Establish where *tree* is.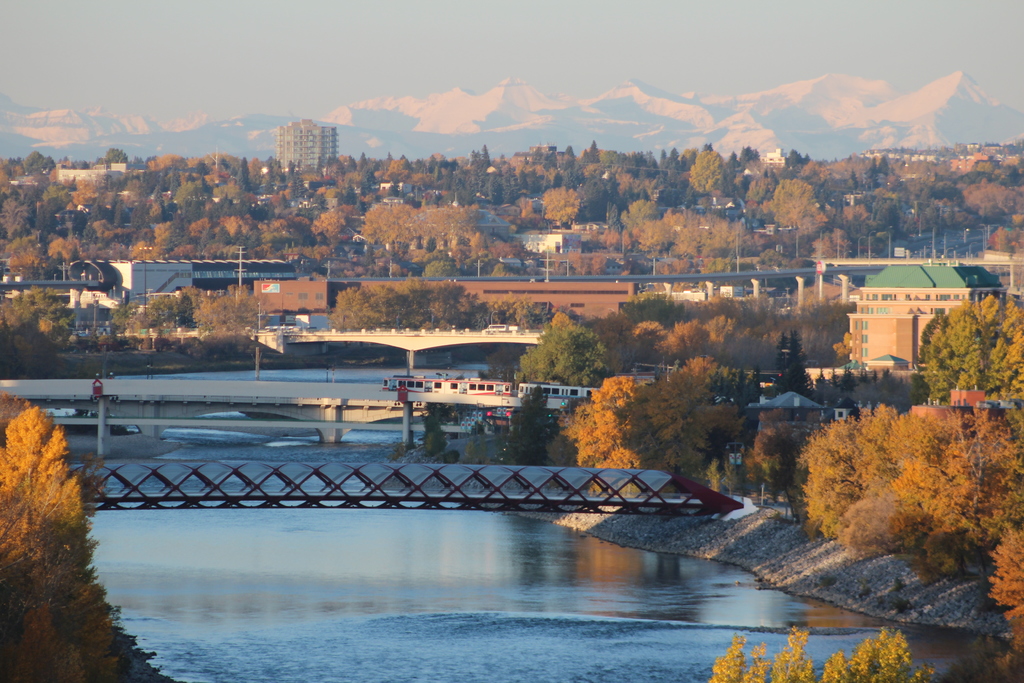
Established at box(790, 304, 838, 360).
